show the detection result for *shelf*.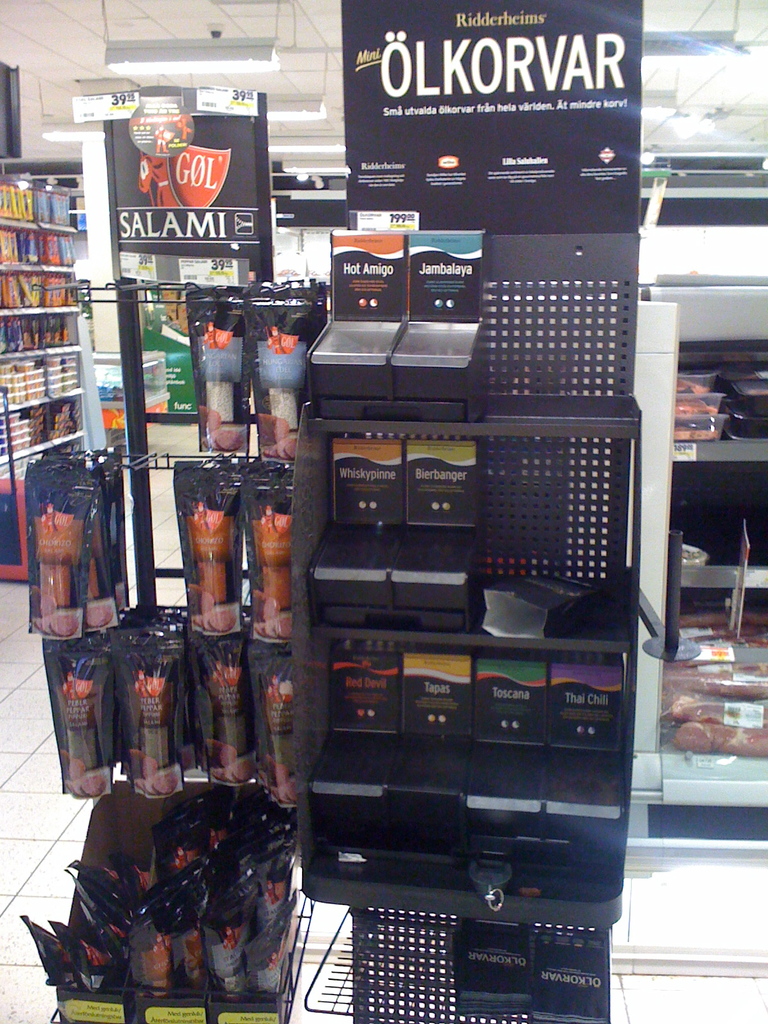
<region>0, 177, 83, 464</region>.
